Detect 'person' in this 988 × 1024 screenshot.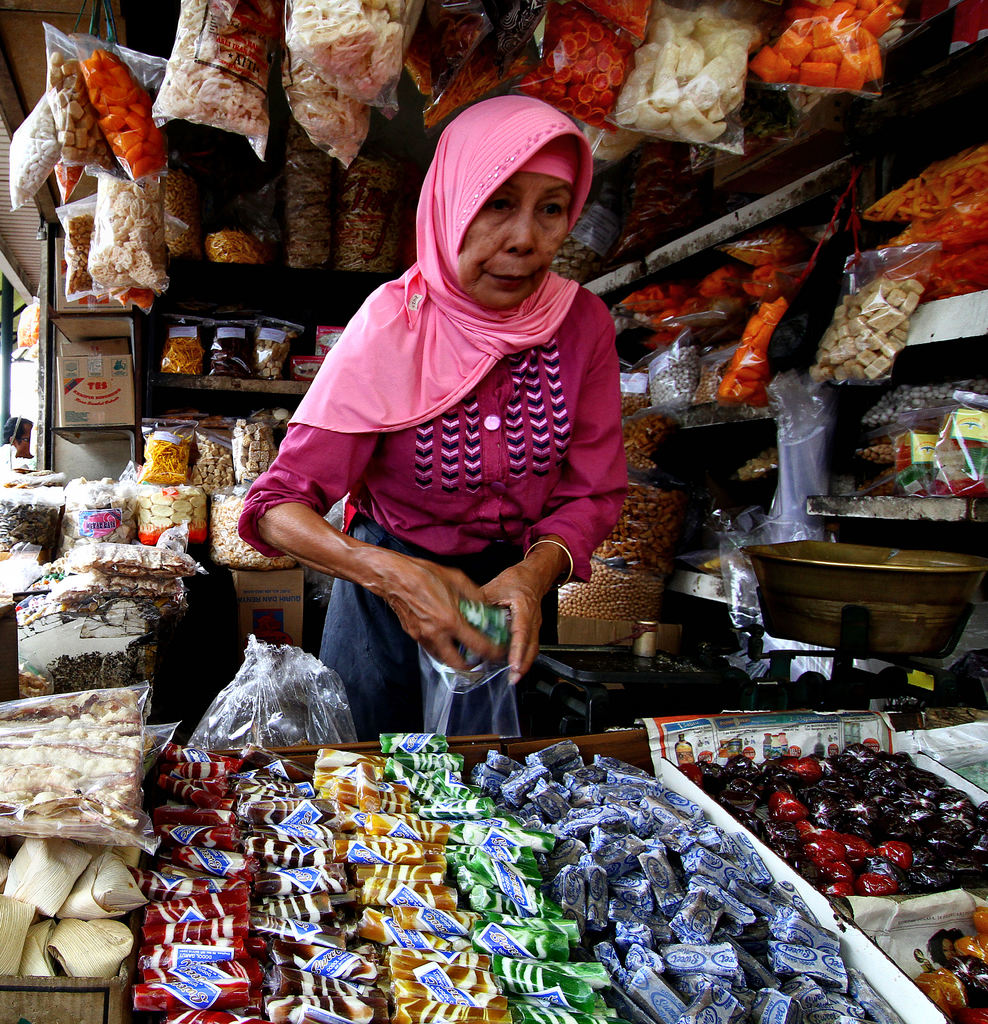
Detection: 257/99/644/750.
